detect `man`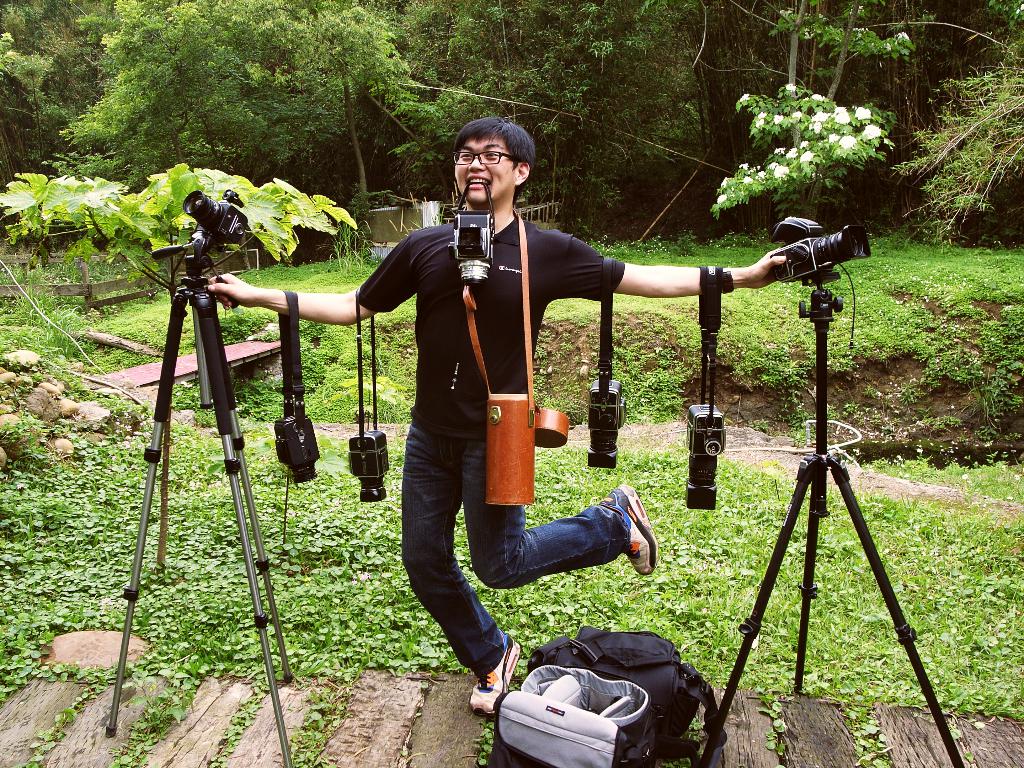
<bbox>206, 108, 788, 710</bbox>
